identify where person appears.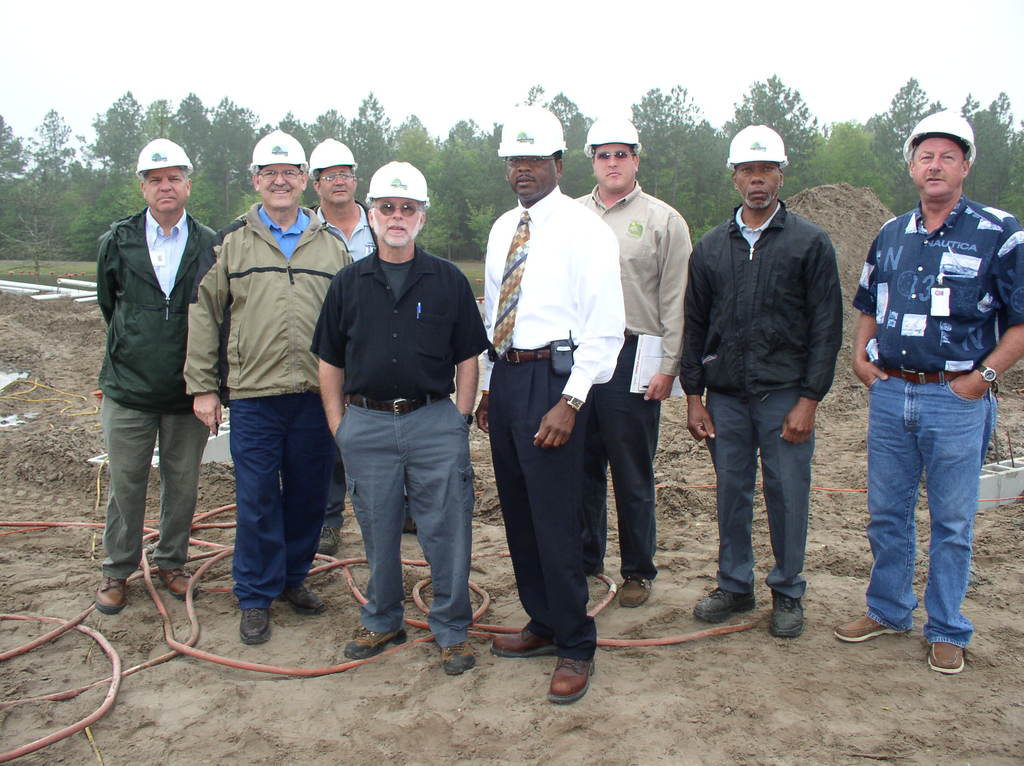
Appears at 851, 113, 1023, 673.
